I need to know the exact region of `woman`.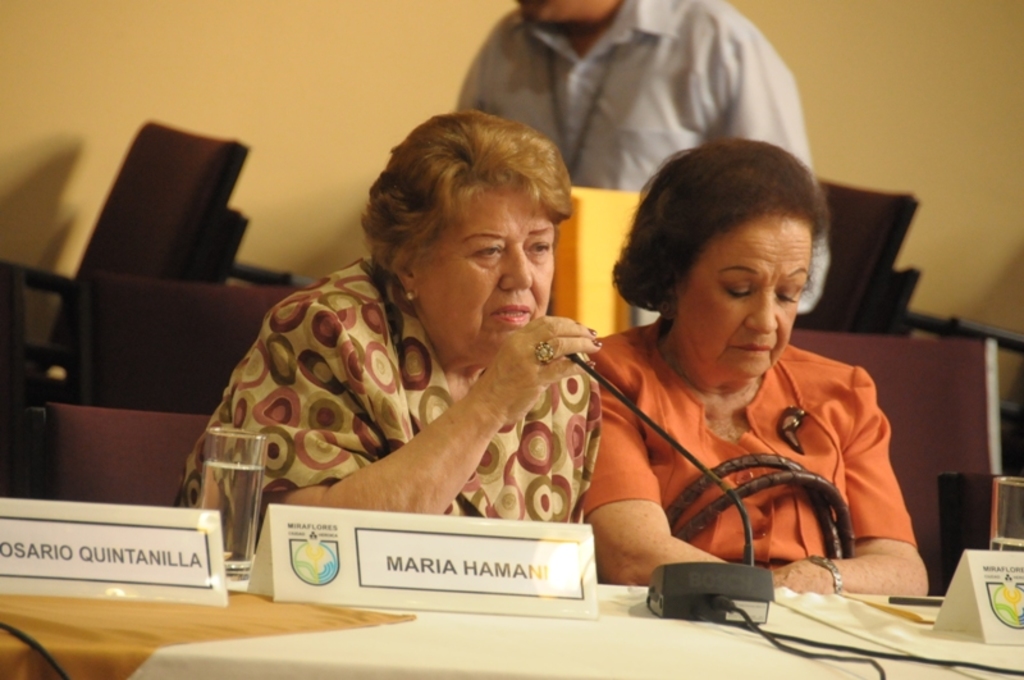
Region: (x1=579, y1=140, x2=933, y2=597).
